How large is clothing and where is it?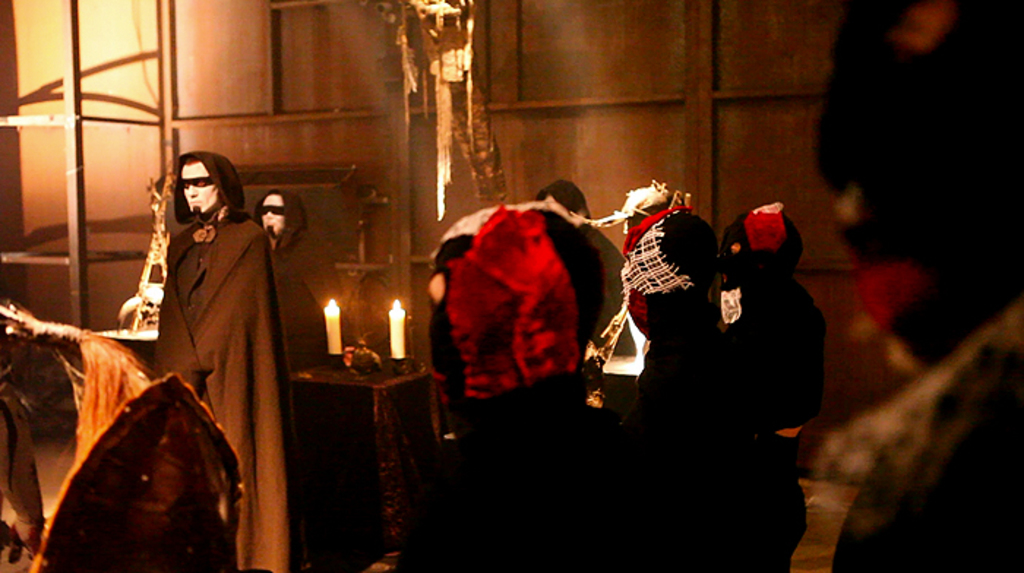
Bounding box: [816, 286, 1023, 572].
